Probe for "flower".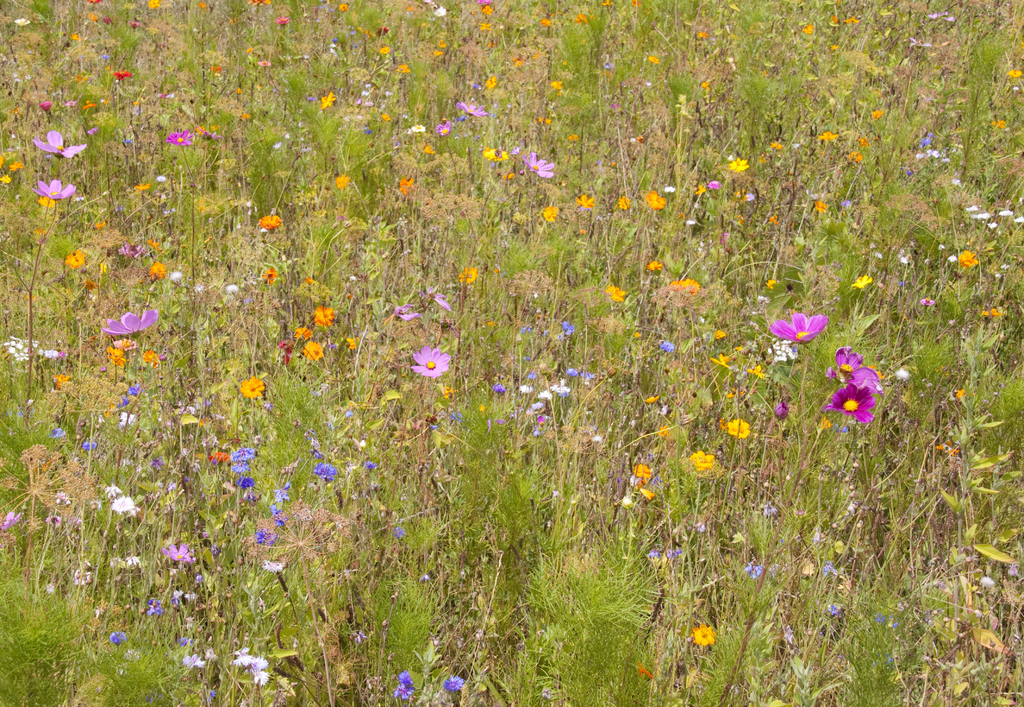
Probe result: (left=104, top=306, right=158, bottom=335).
